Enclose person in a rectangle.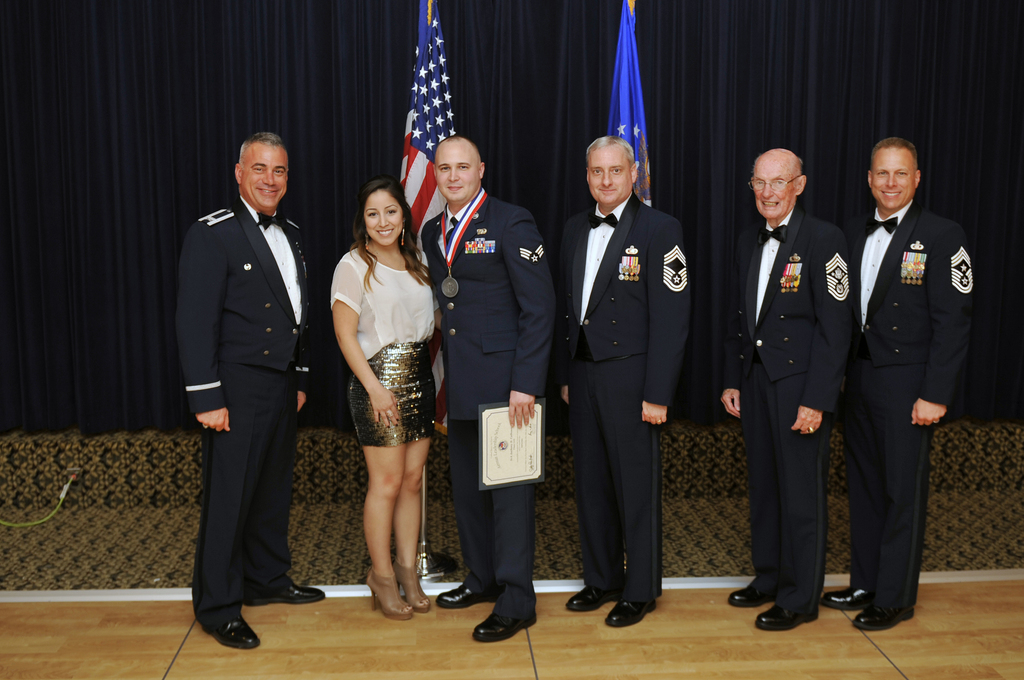
(548, 136, 691, 633).
